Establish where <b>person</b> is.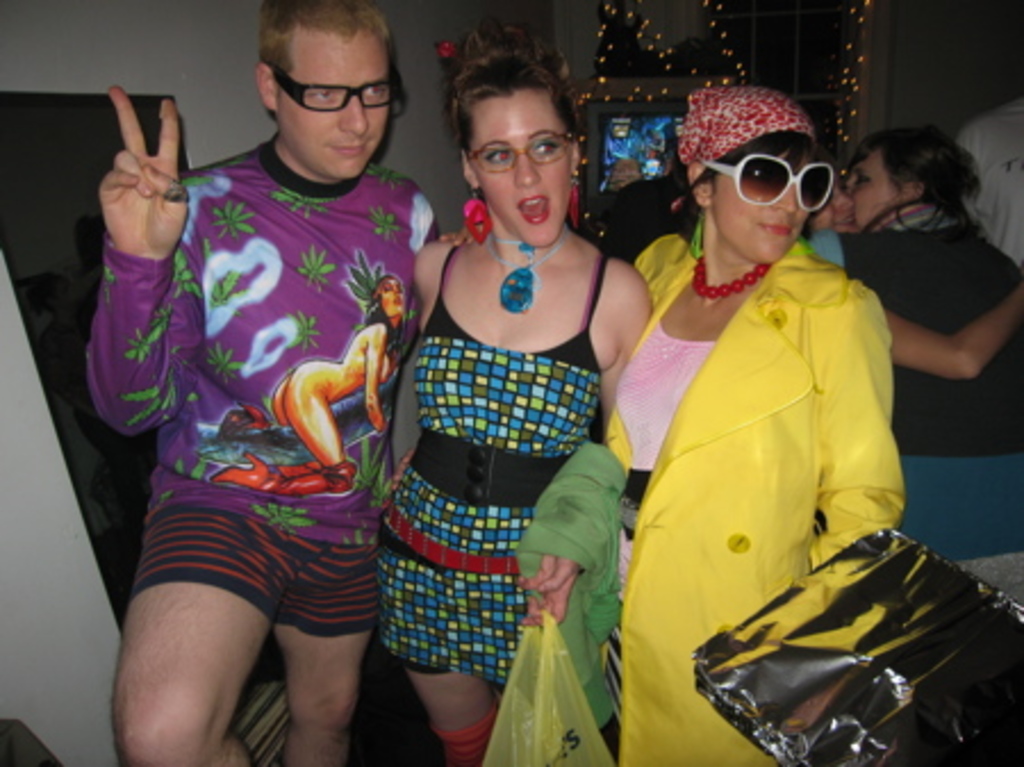
Established at bbox=[89, 9, 426, 760].
